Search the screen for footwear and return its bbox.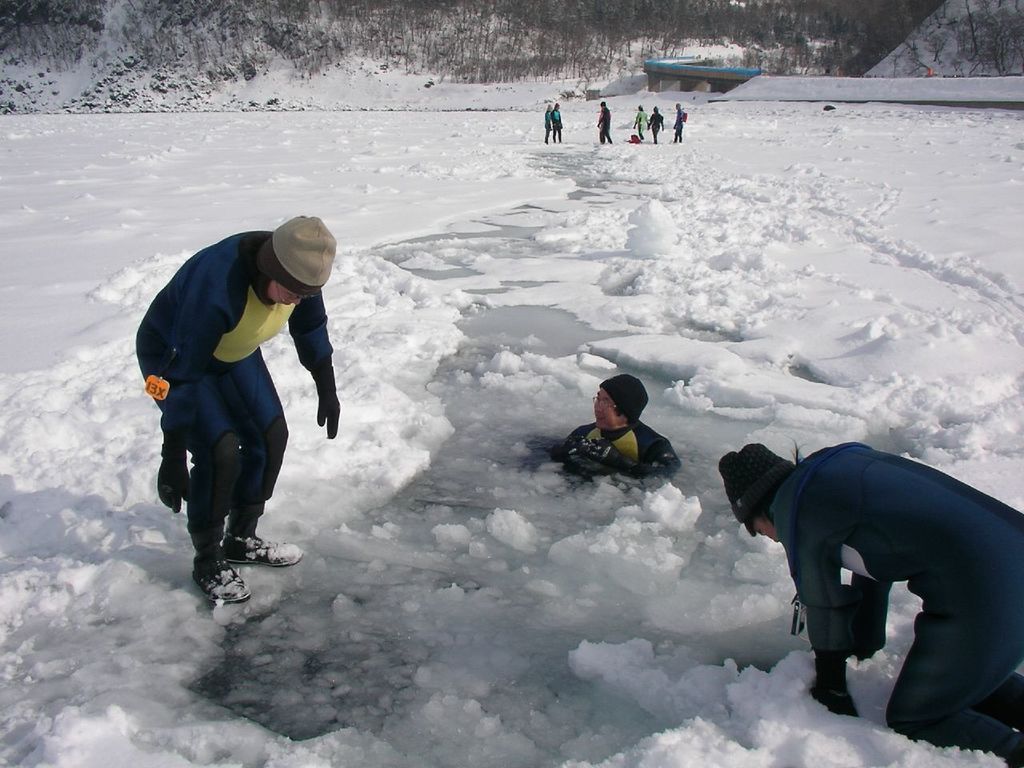
Found: bbox=(191, 562, 258, 607).
